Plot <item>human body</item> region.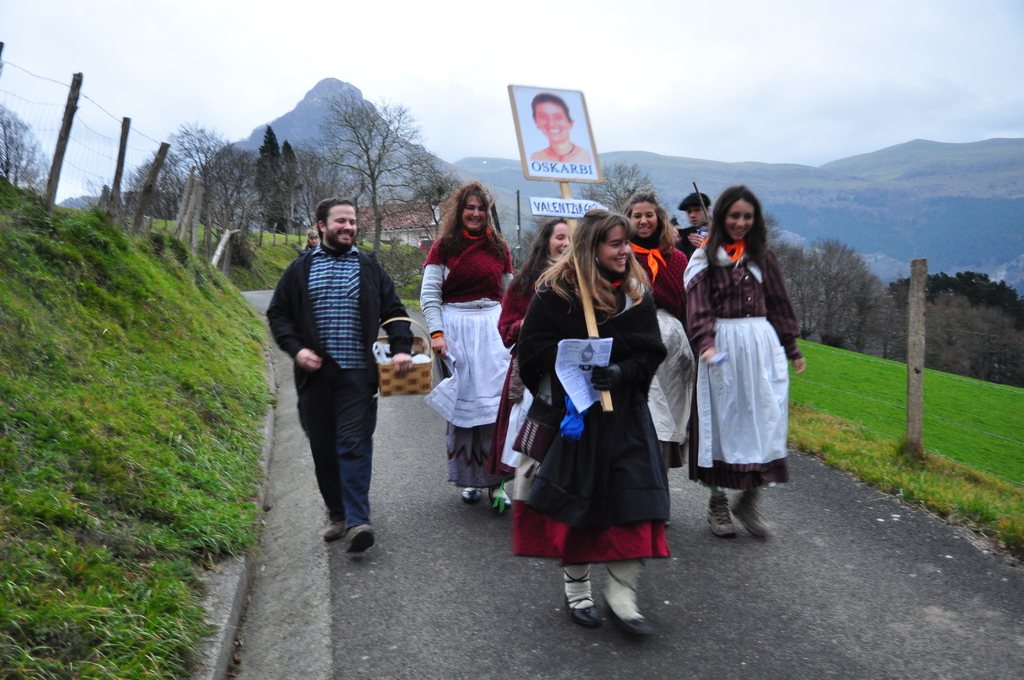
Plotted at (627, 188, 707, 478).
